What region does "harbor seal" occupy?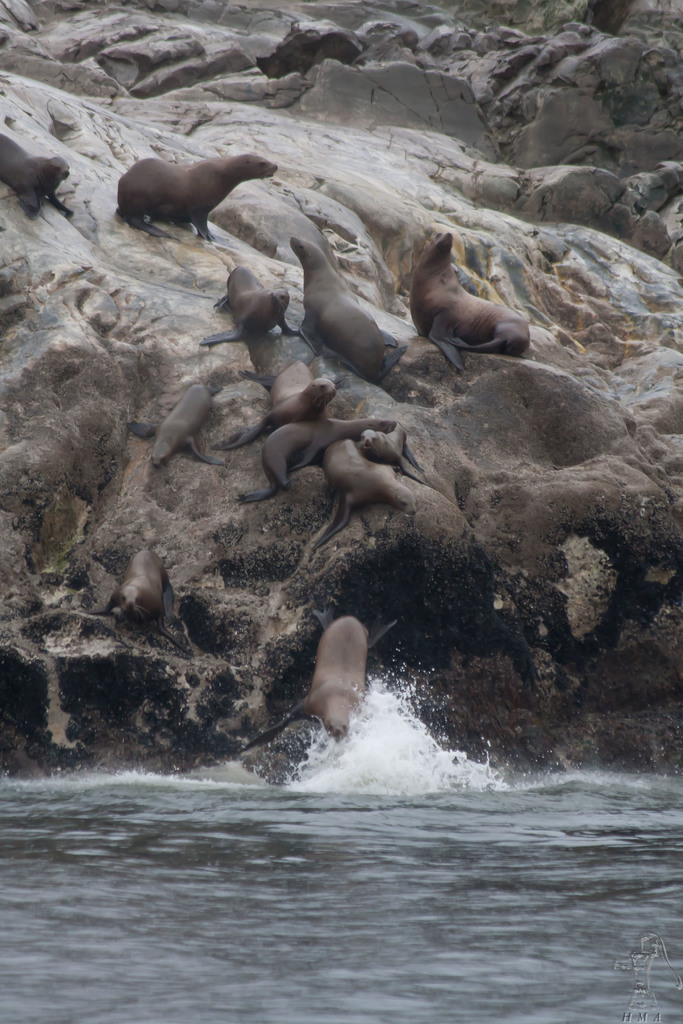
<region>236, 417, 393, 506</region>.
